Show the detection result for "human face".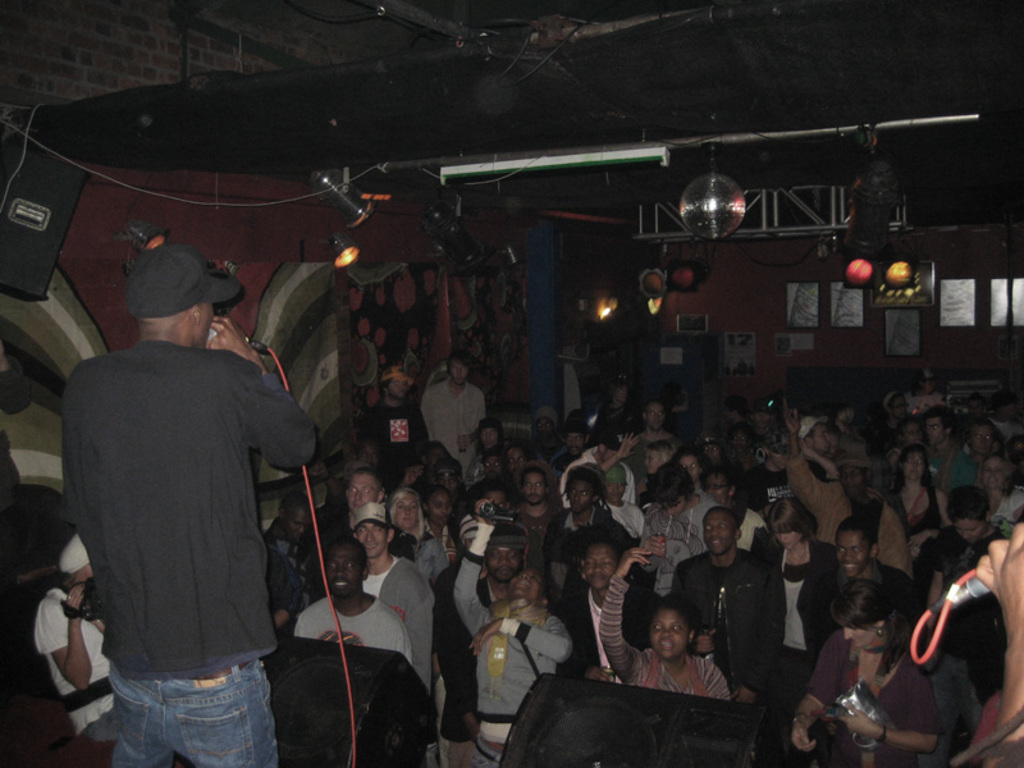
{"left": 347, "top": 471, "right": 380, "bottom": 507}.
